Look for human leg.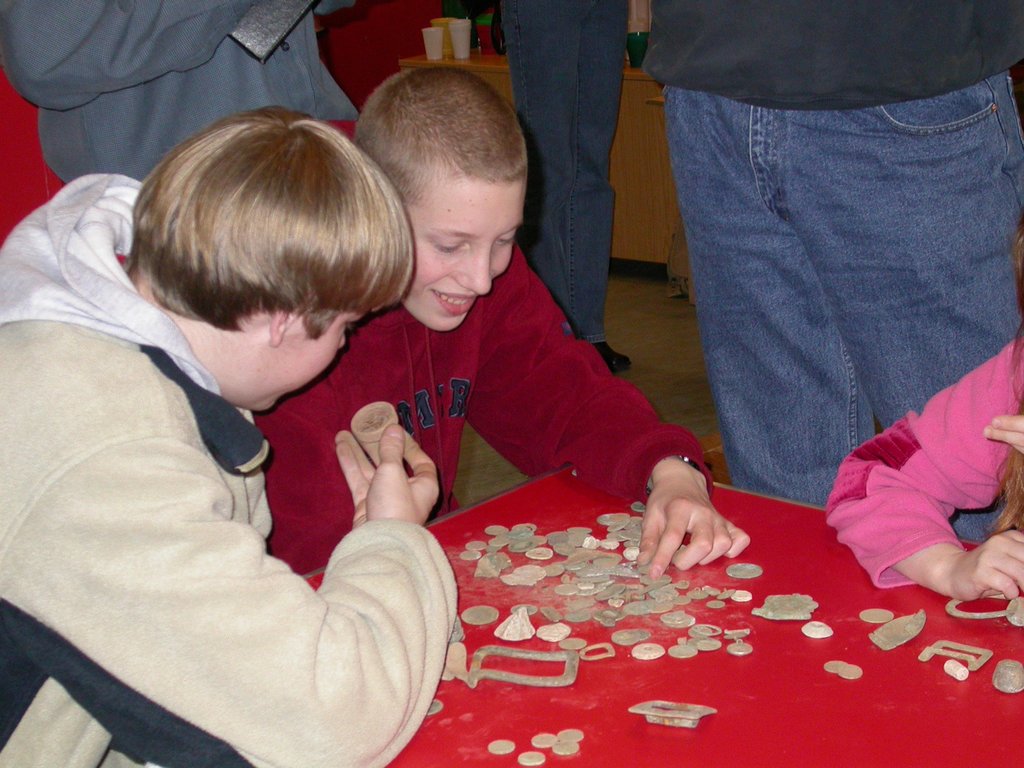
Found: detection(664, 60, 888, 508).
